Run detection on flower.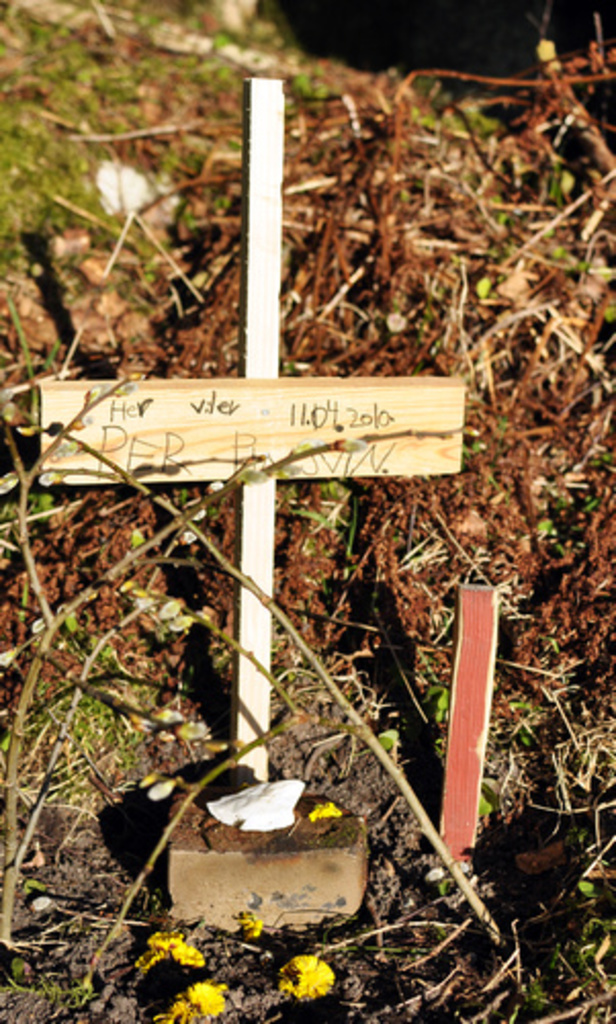
Result: <box>160,979,227,1022</box>.
